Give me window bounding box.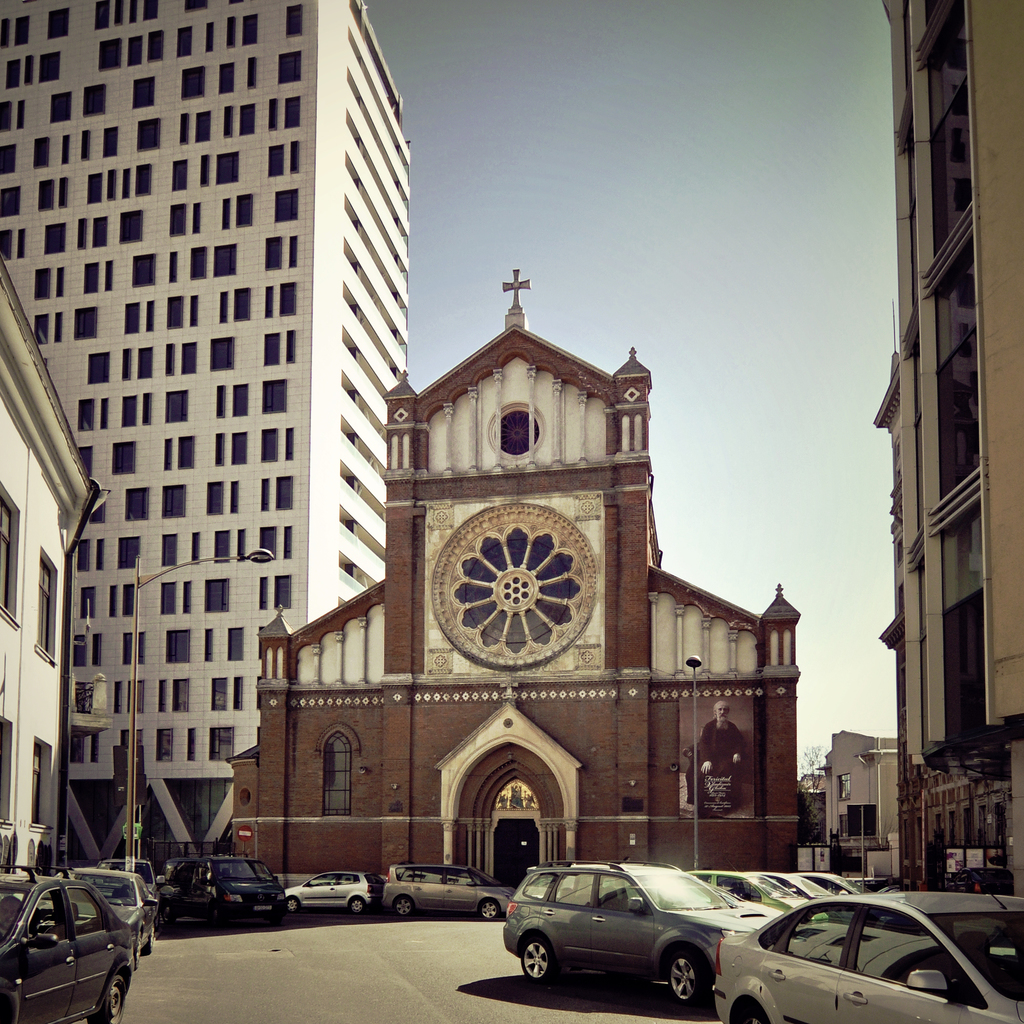
detection(141, 0, 159, 18).
